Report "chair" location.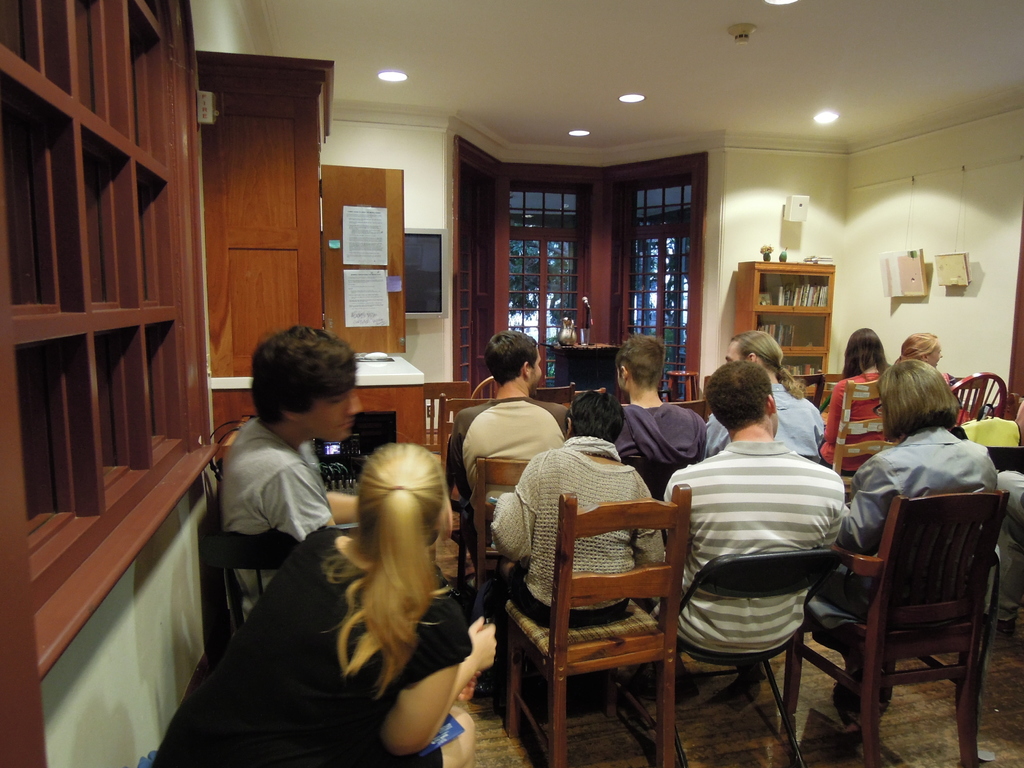
Report: <bbox>516, 440, 689, 765</bbox>.
